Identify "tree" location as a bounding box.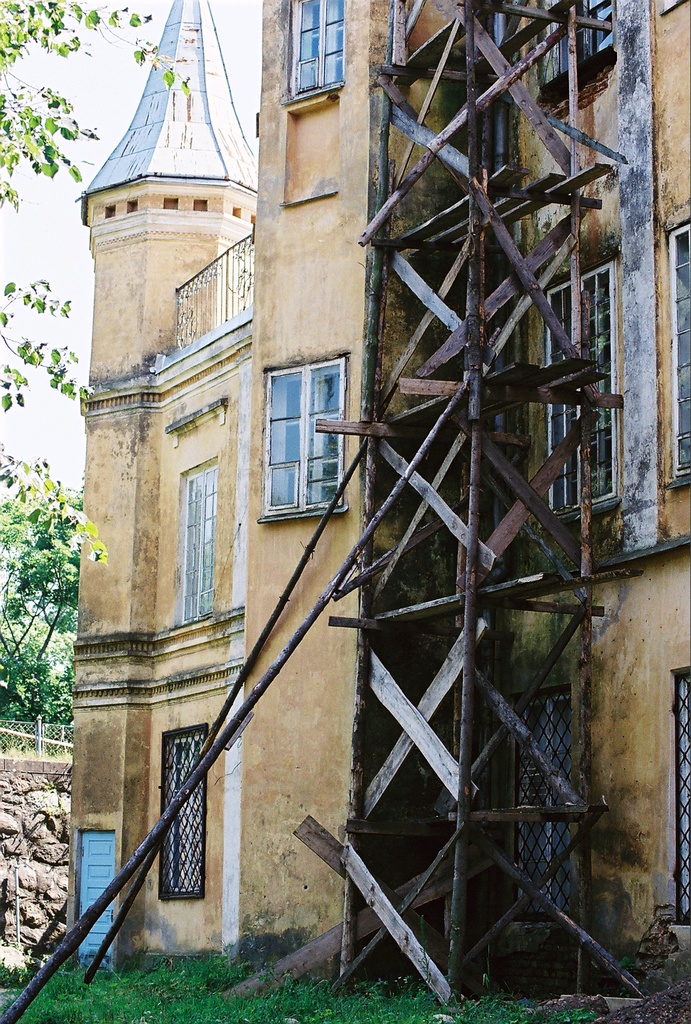
bbox=[0, 0, 183, 415].
